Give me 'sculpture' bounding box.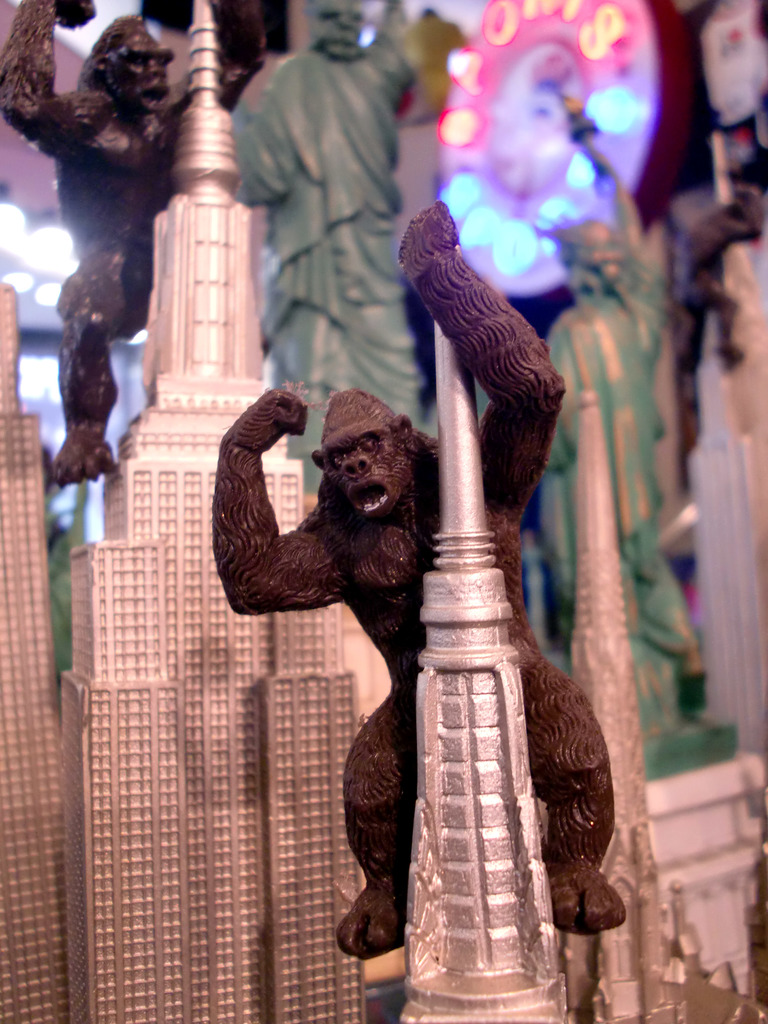
x1=0, y1=0, x2=267, y2=495.
